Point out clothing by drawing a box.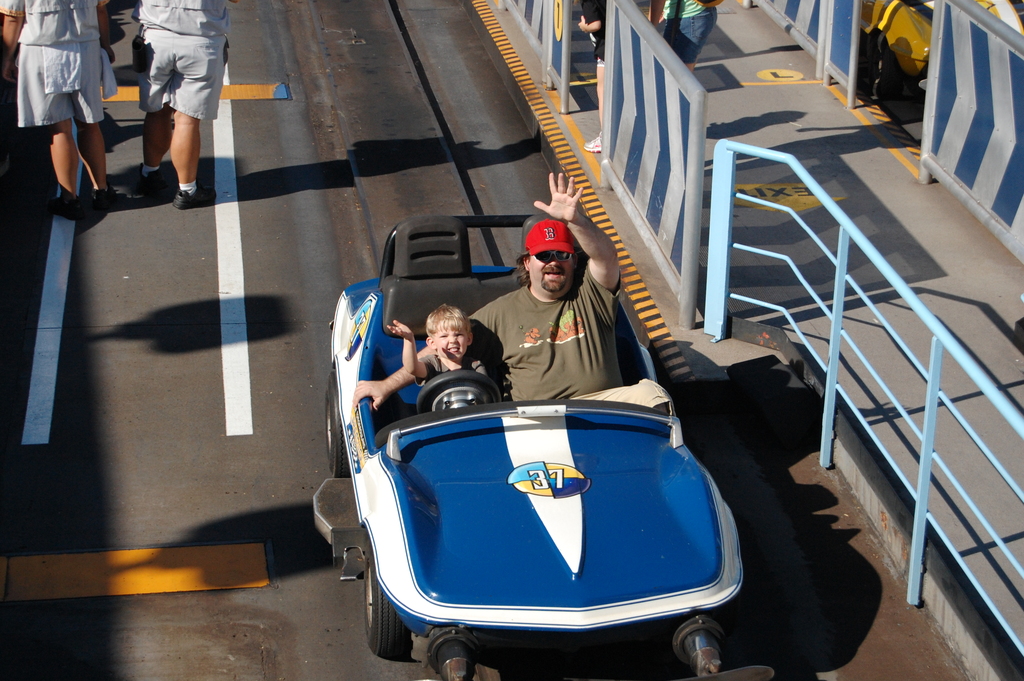
(660, 0, 717, 65).
